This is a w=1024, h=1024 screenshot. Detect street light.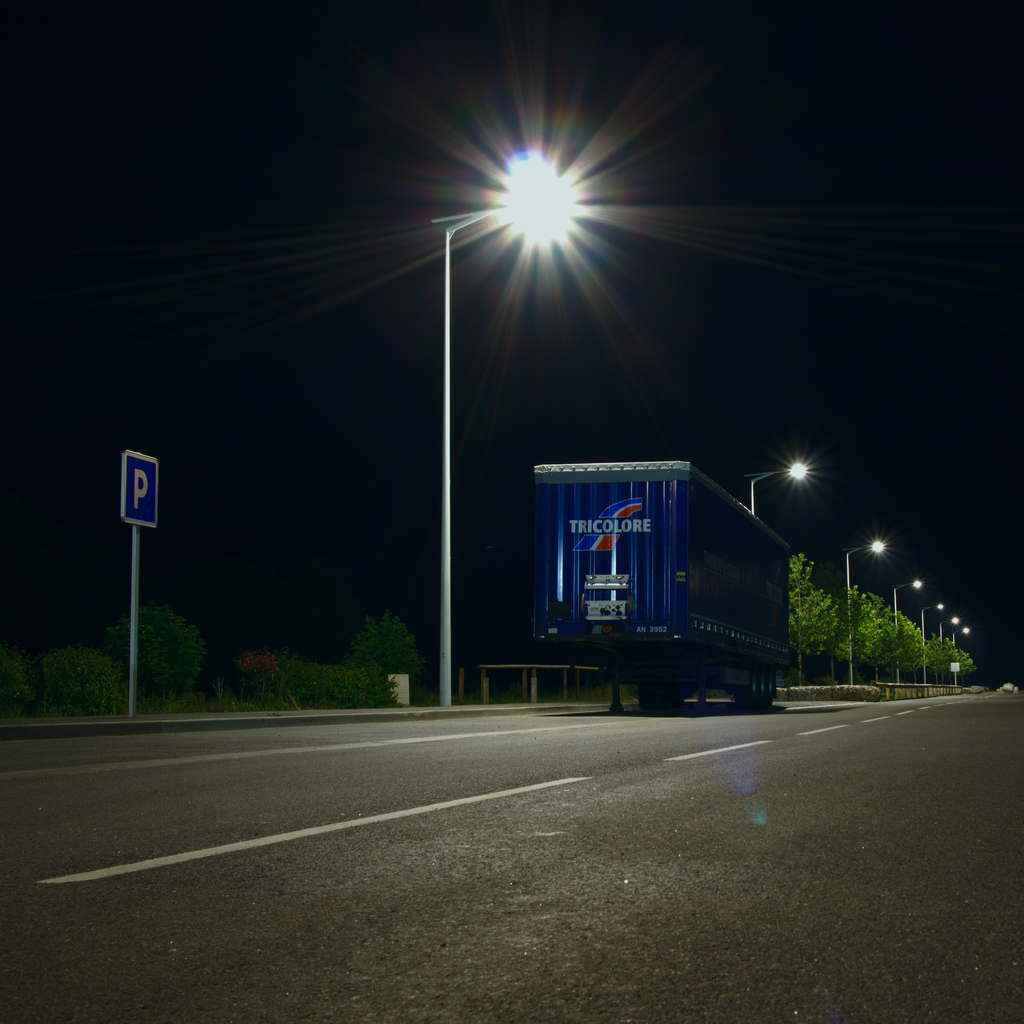
[743,454,809,520].
